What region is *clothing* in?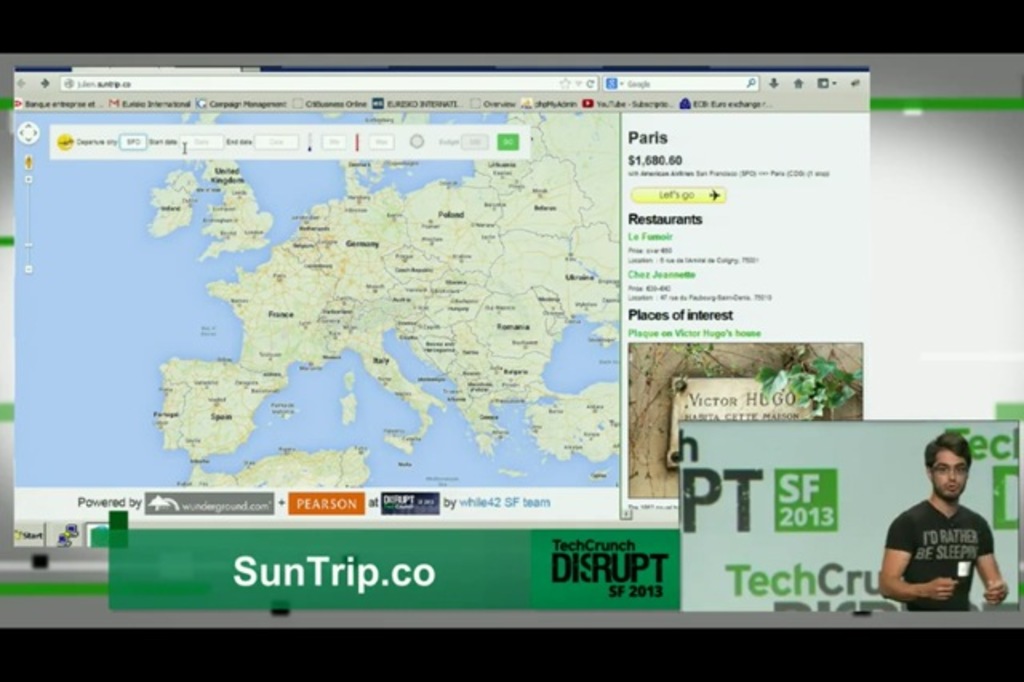
[x1=885, y1=499, x2=997, y2=613].
